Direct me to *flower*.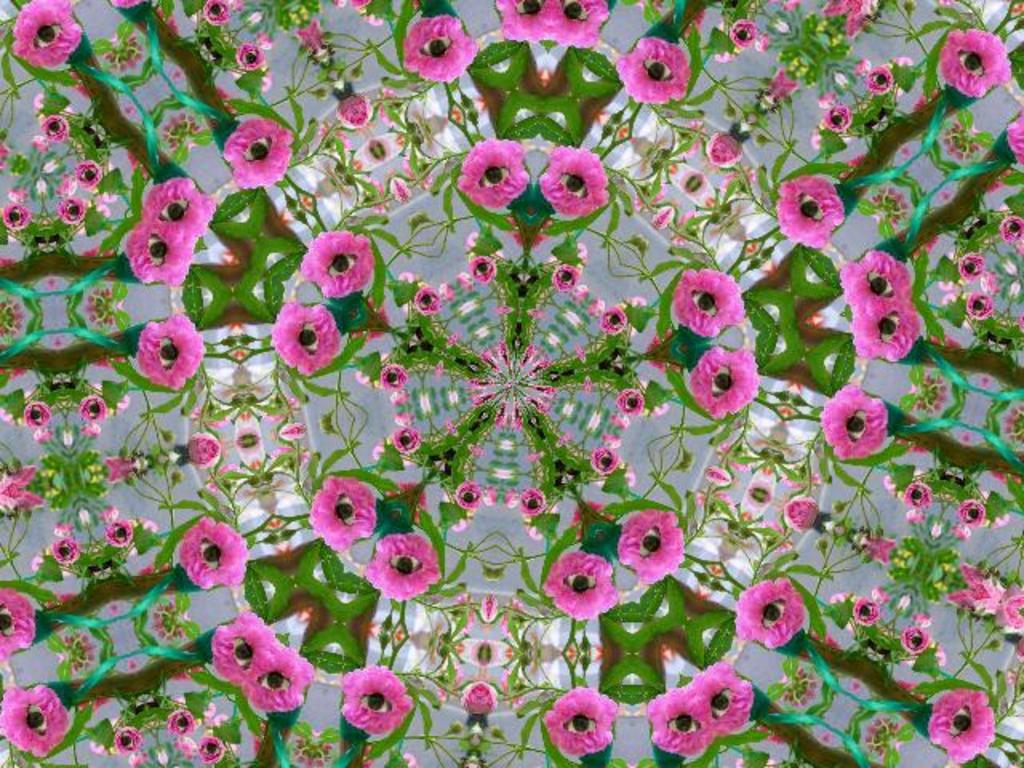
Direction: pyautogui.locateOnScreen(131, 315, 205, 397).
